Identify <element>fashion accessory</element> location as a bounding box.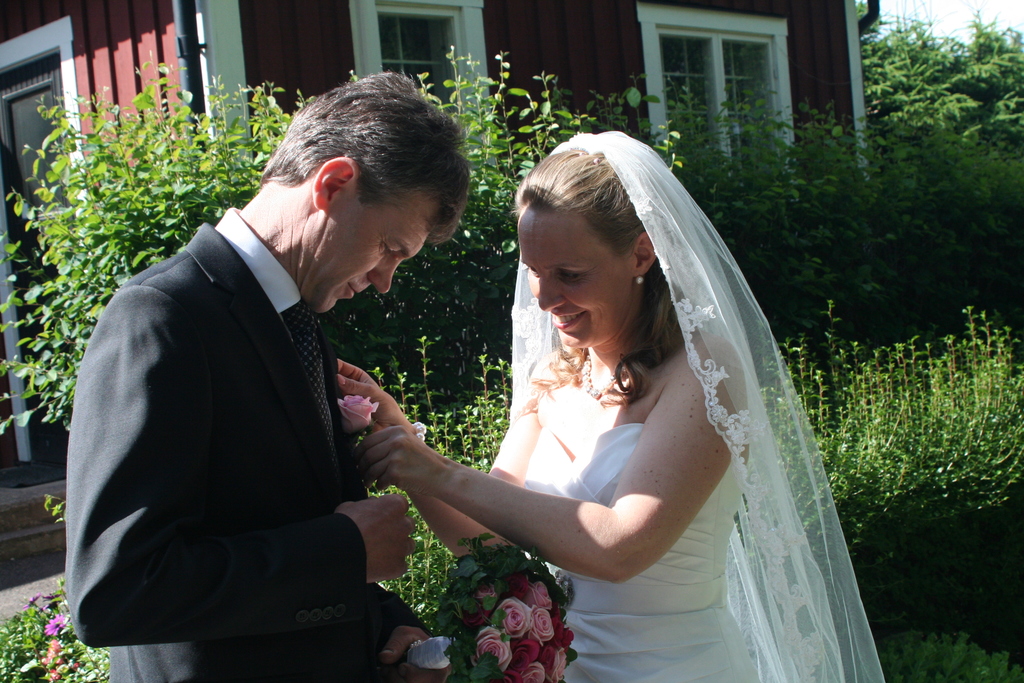
<bbox>412, 423, 428, 443</bbox>.
